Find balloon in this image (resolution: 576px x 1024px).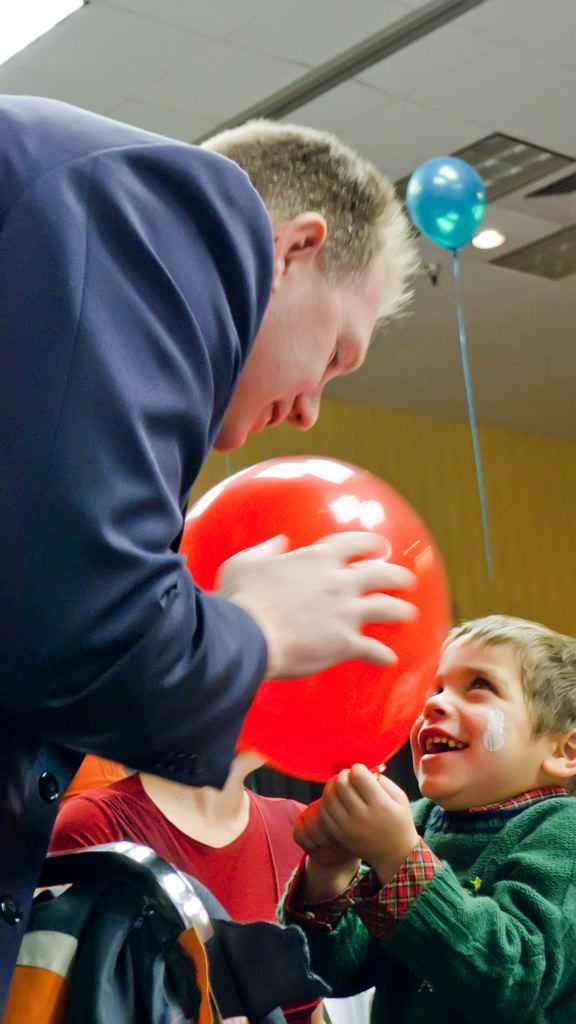
left=403, top=157, right=489, bottom=256.
